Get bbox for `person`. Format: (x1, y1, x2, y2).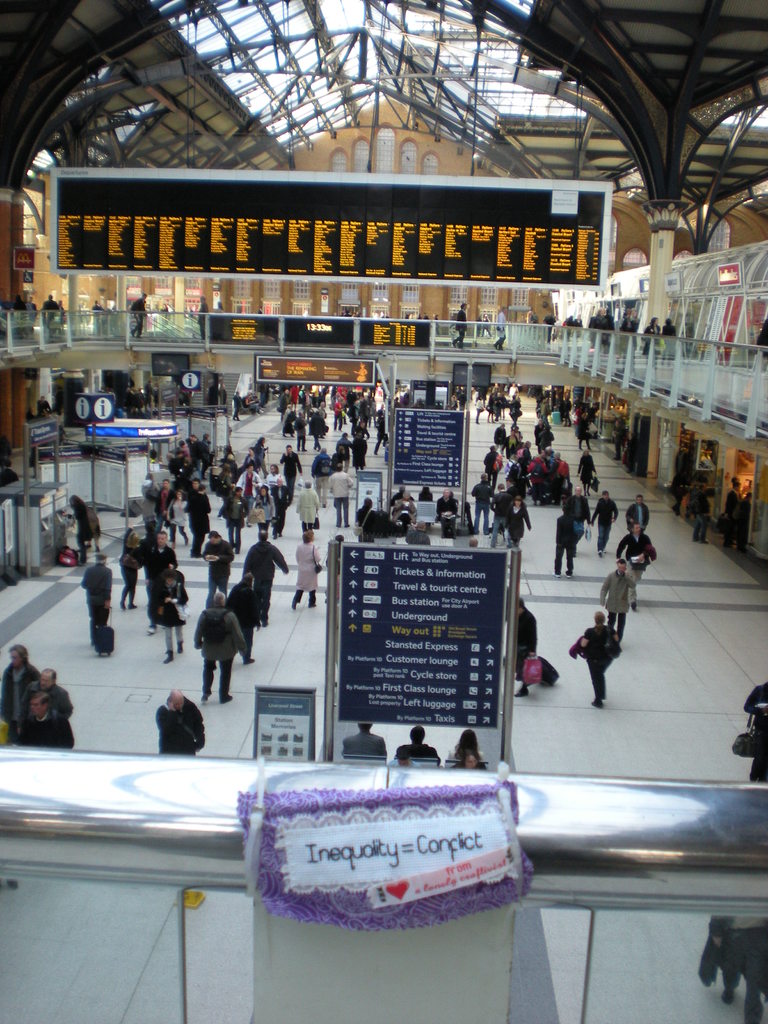
(448, 729, 486, 772).
